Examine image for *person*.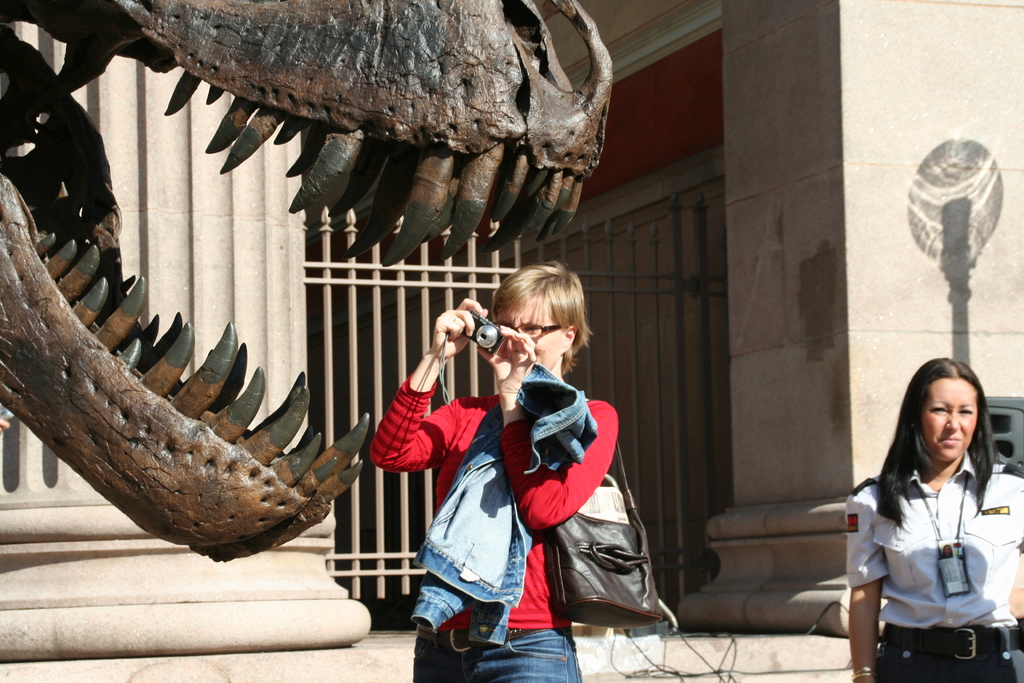
Examination result: box(842, 352, 1020, 682).
